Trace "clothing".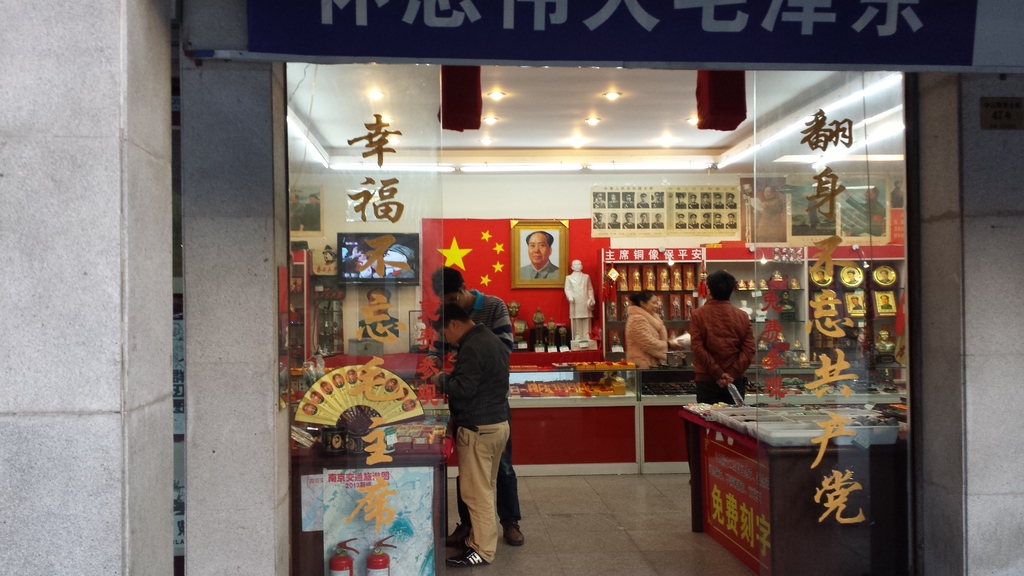
Traced to <region>774, 296, 799, 311</region>.
